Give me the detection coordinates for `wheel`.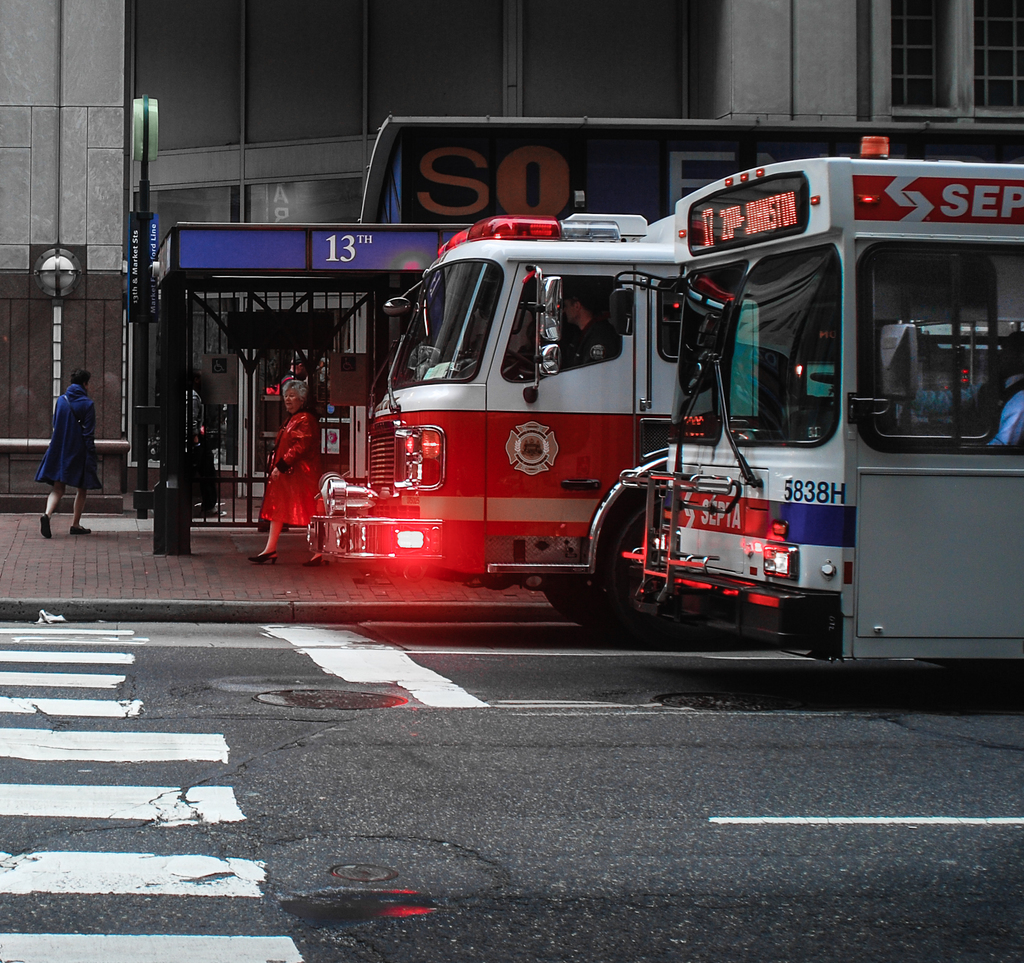
locate(810, 370, 915, 400).
